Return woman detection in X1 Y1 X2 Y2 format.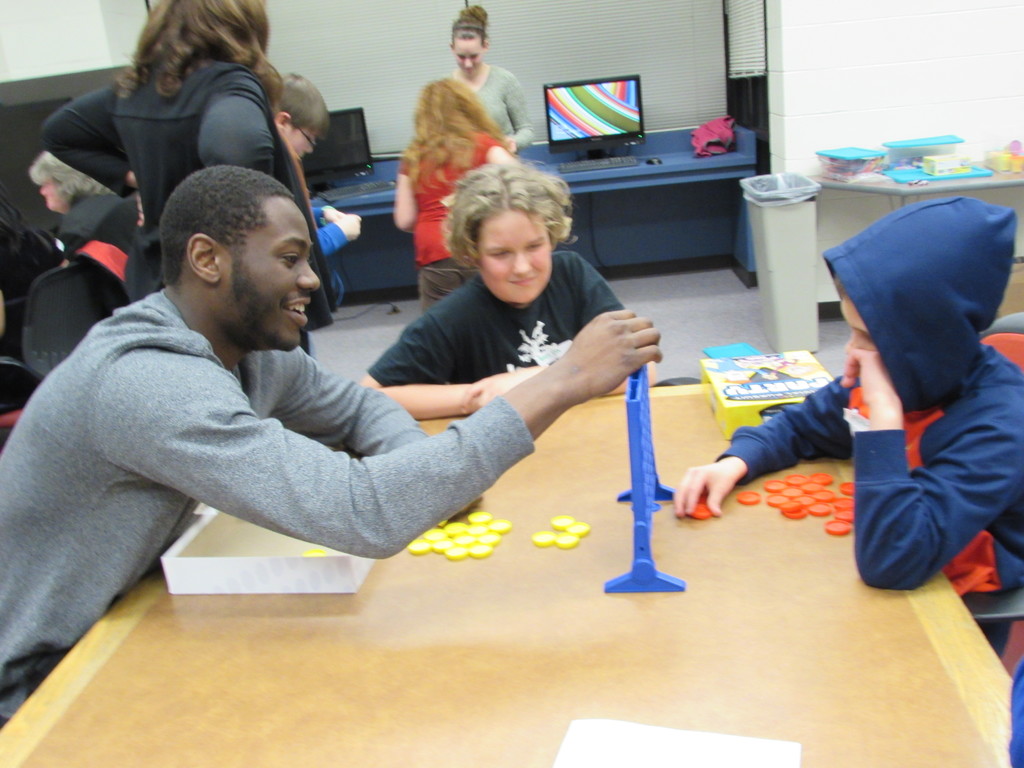
31 155 123 248.
